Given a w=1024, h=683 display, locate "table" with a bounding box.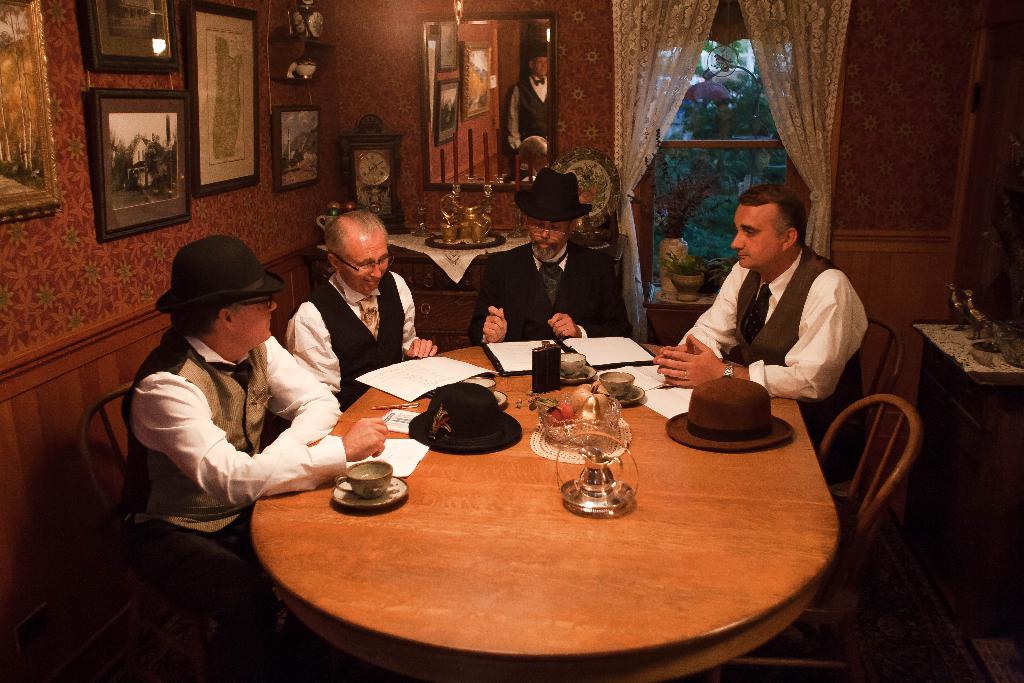
Located: Rect(246, 345, 842, 682).
